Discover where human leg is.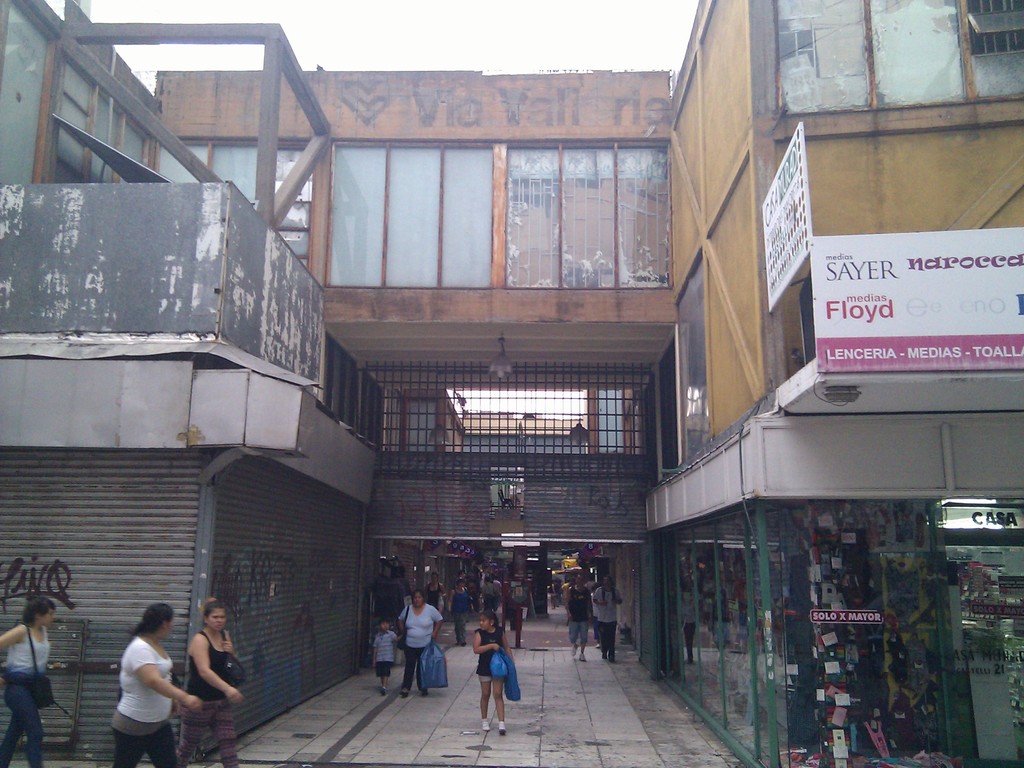
Discovered at box(401, 647, 412, 691).
